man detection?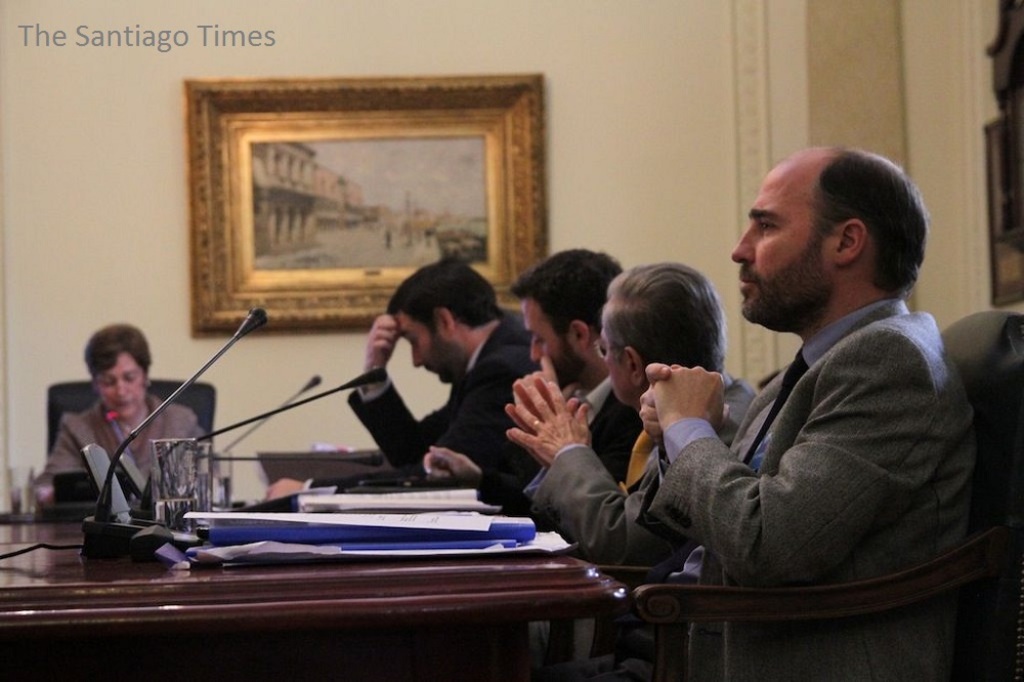
crop(622, 143, 990, 643)
